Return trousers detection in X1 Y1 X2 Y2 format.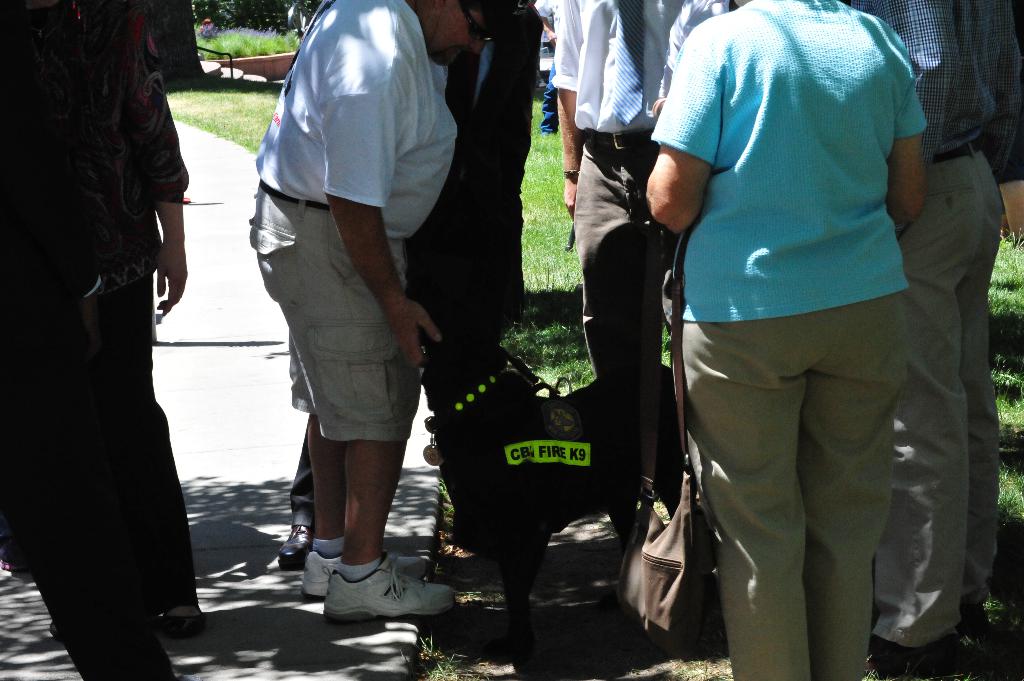
895 134 1010 648.
